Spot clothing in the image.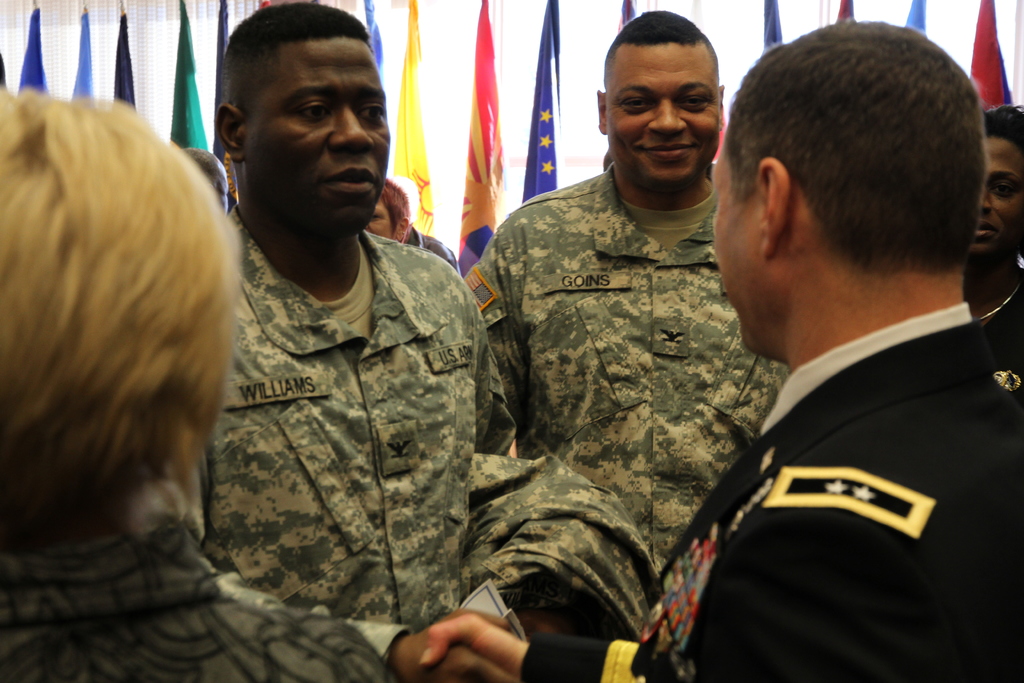
clothing found at bbox(995, 270, 1023, 334).
